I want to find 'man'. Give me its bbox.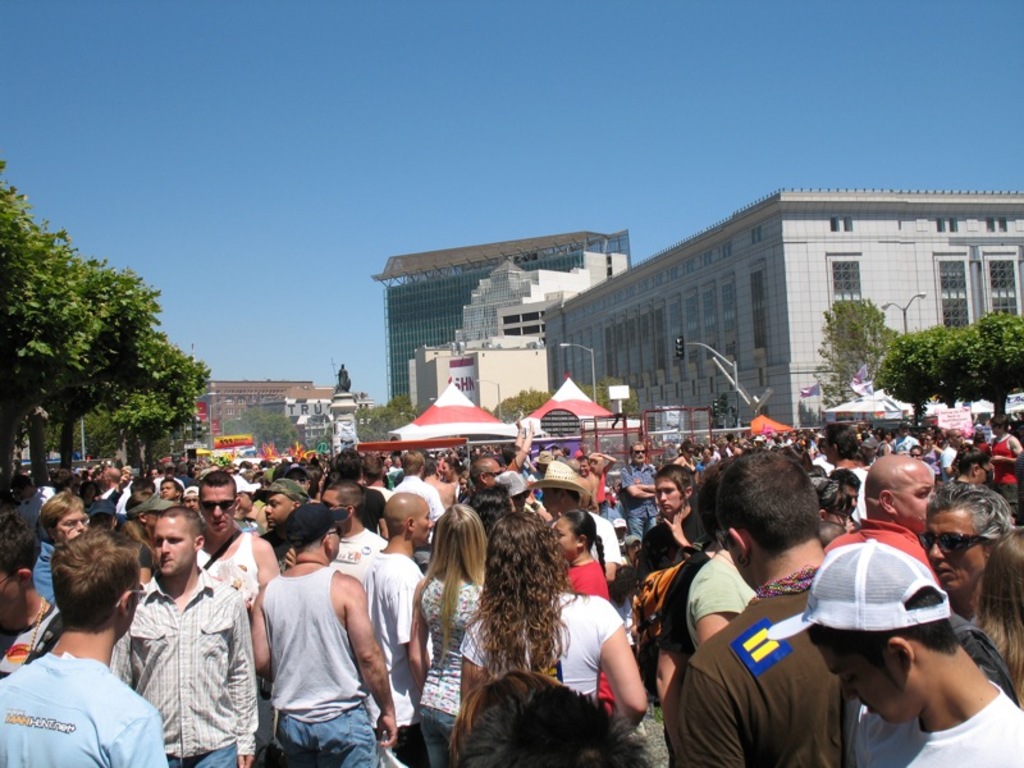
bbox(467, 416, 538, 499).
